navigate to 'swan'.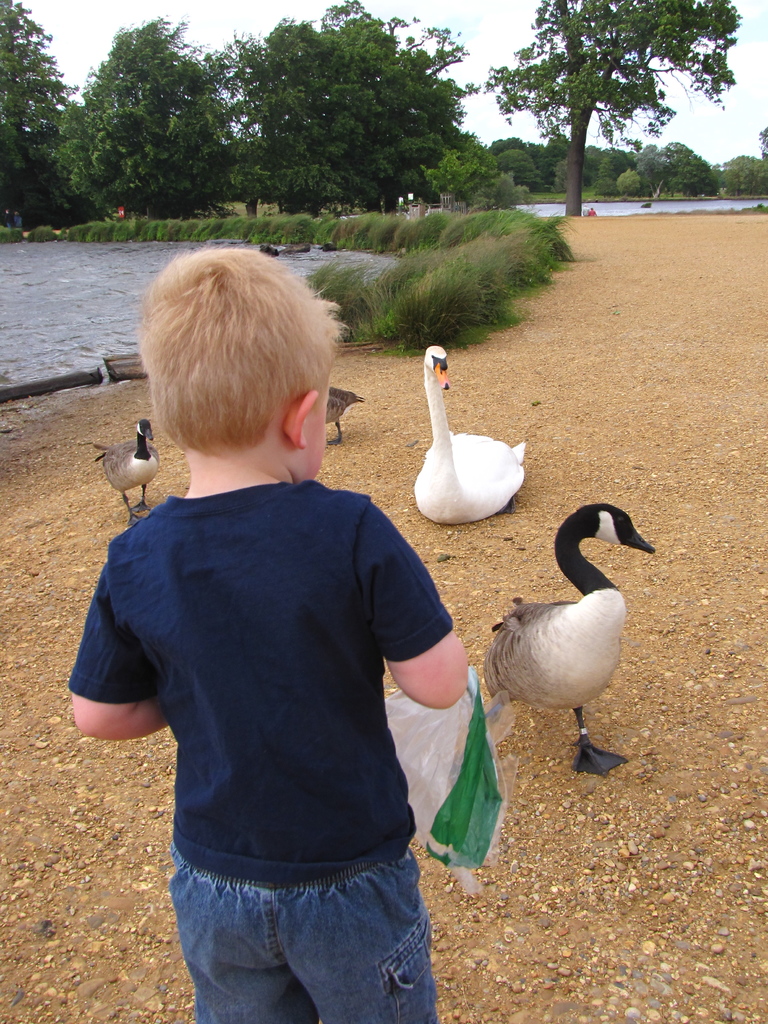
Navigation target: BBox(478, 502, 662, 771).
